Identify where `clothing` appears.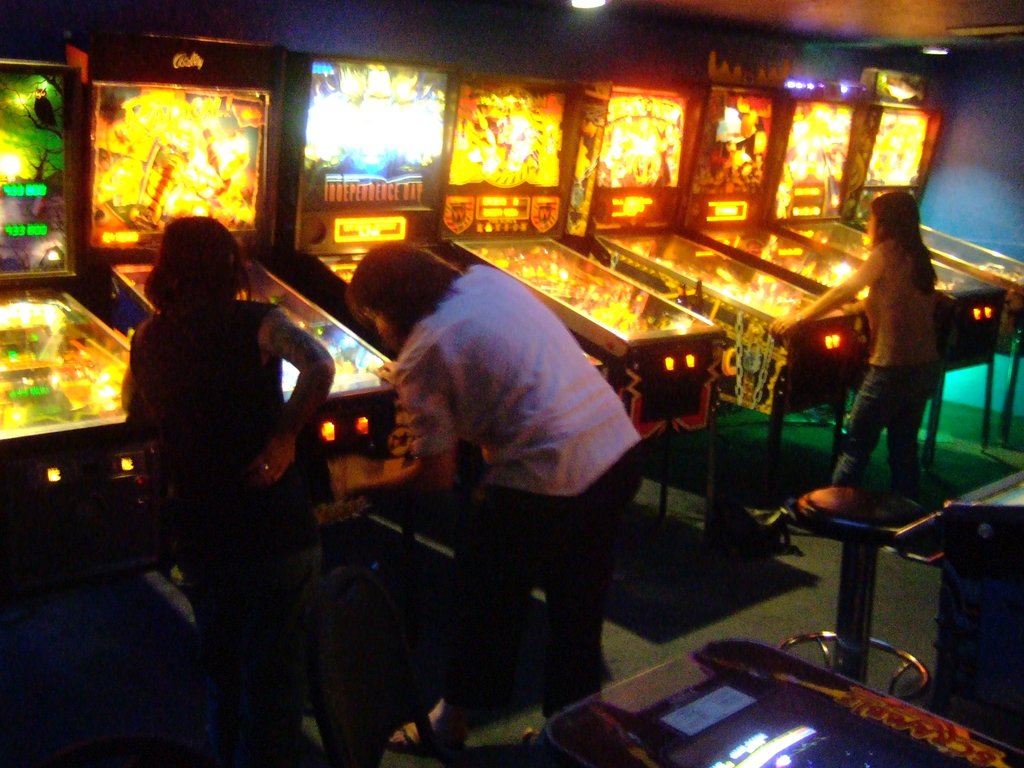
Appears at <bbox>348, 214, 660, 690</bbox>.
